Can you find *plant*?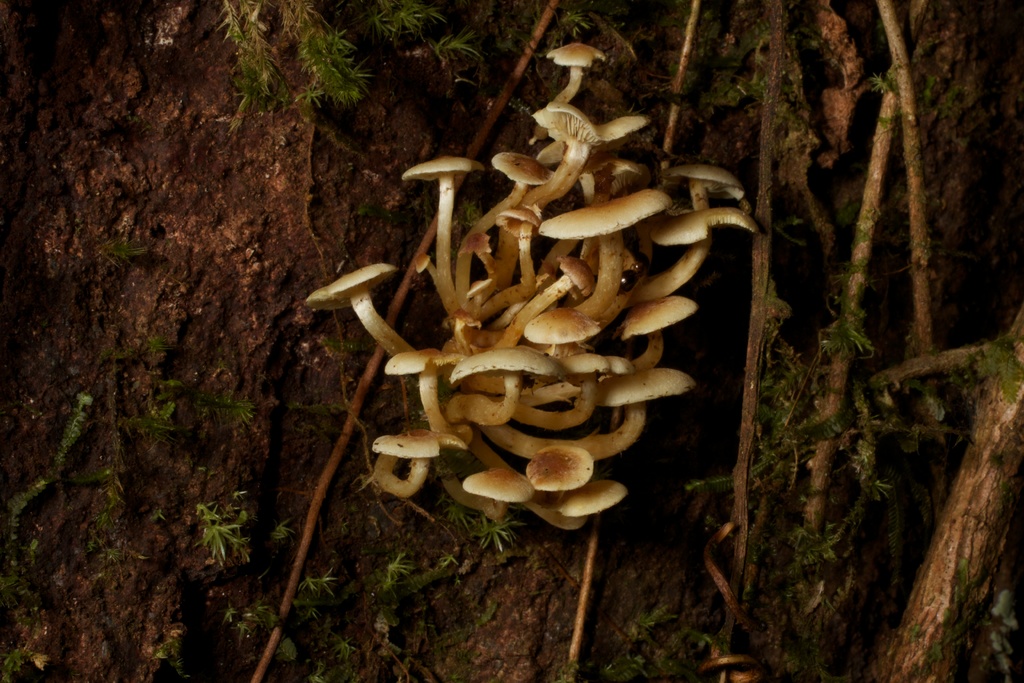
Yes, bounding box: left=991, top=336, right=1023, bottom=404.
